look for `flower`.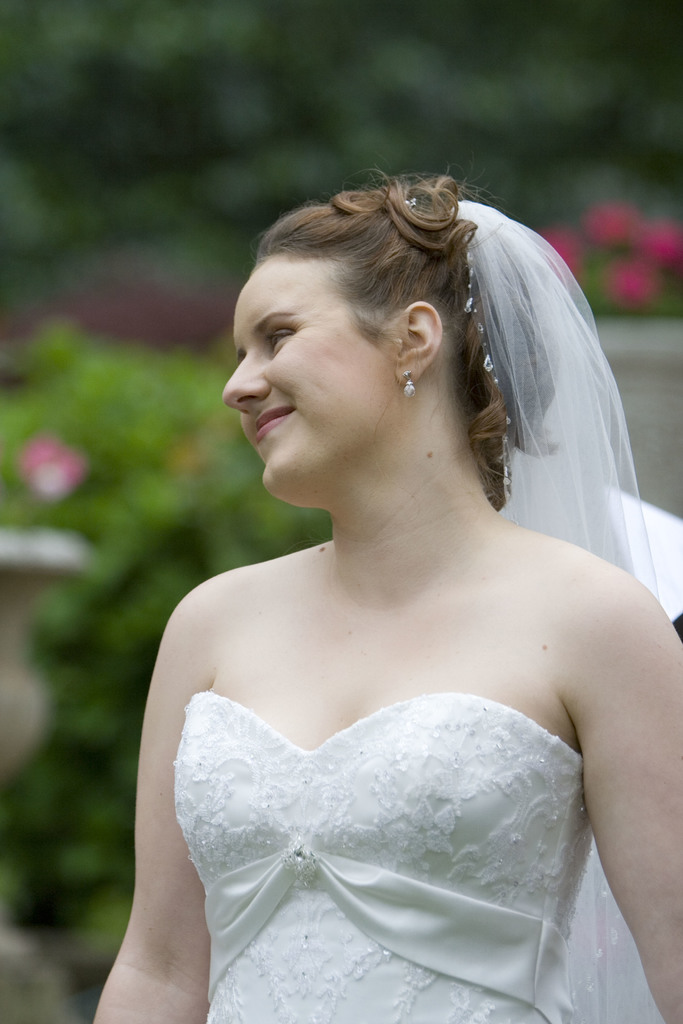
Found: <bbox>584, 207, 637, 247</bbox>.
